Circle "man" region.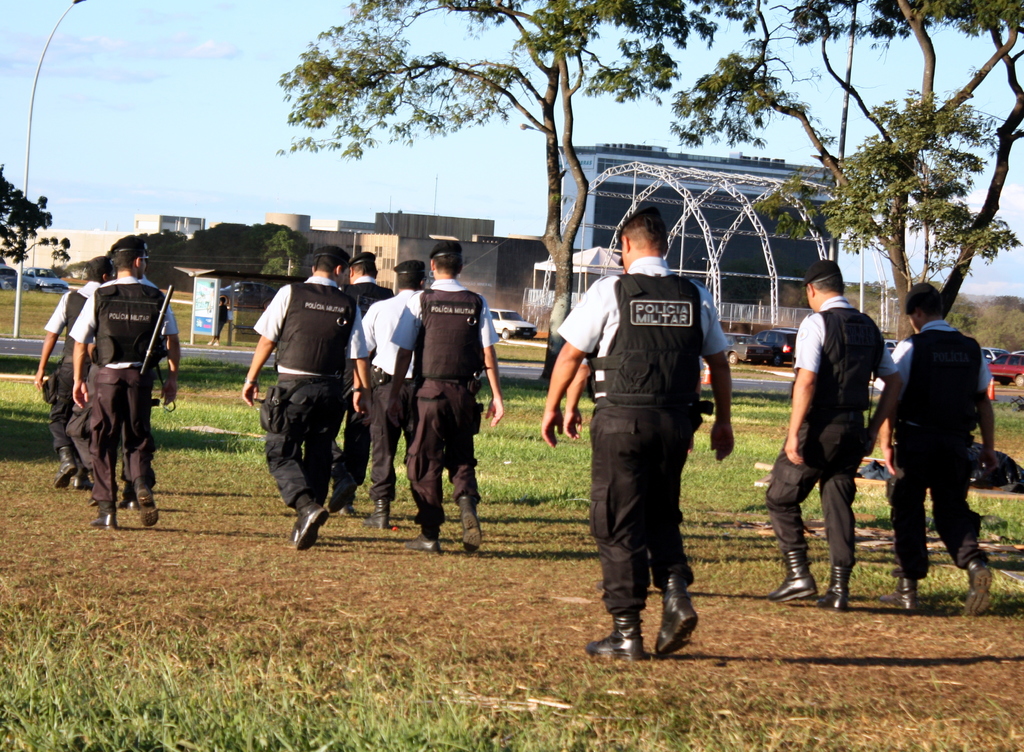
Region: region(239, 245, 355, 551).
